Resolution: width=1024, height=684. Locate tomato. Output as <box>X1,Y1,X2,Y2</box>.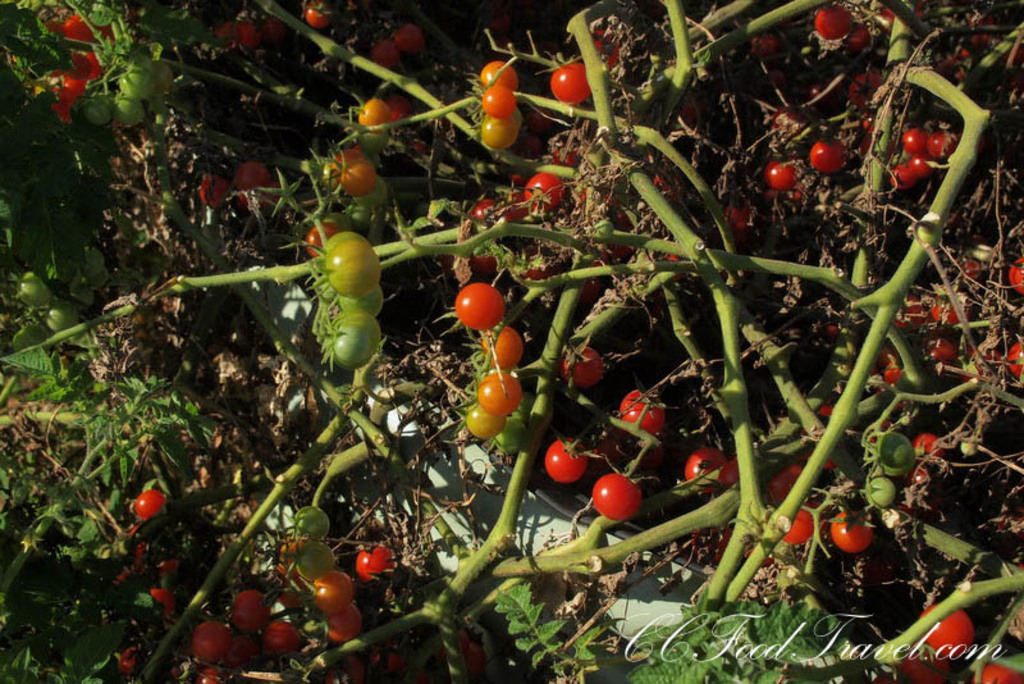
<box>188,666,227,683</box>.
